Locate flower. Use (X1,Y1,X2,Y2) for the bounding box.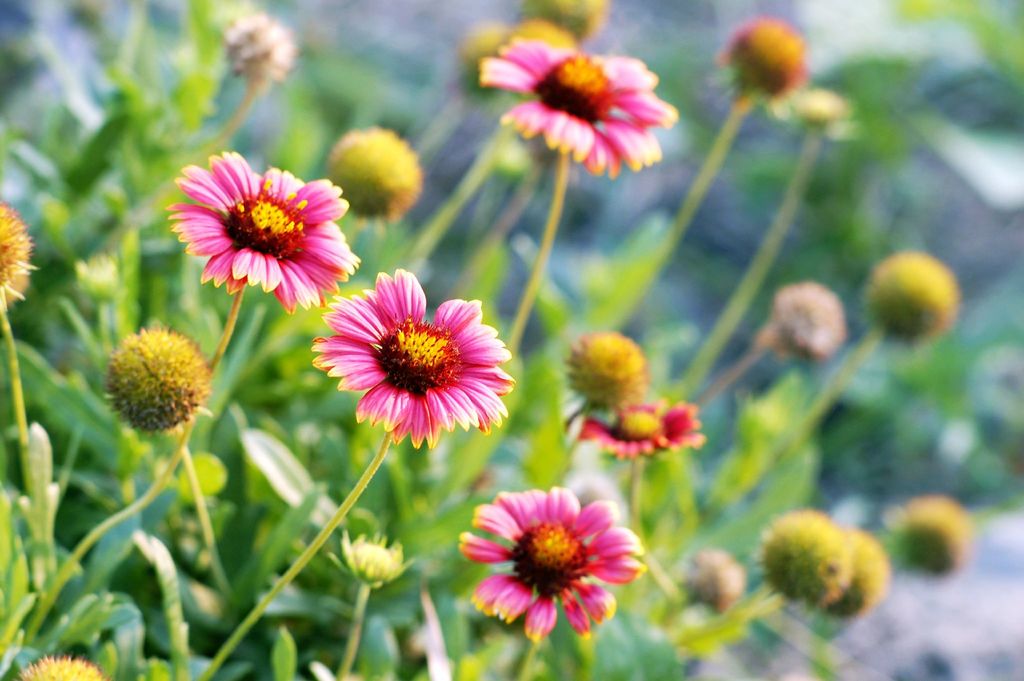
(314,127,421,231).
